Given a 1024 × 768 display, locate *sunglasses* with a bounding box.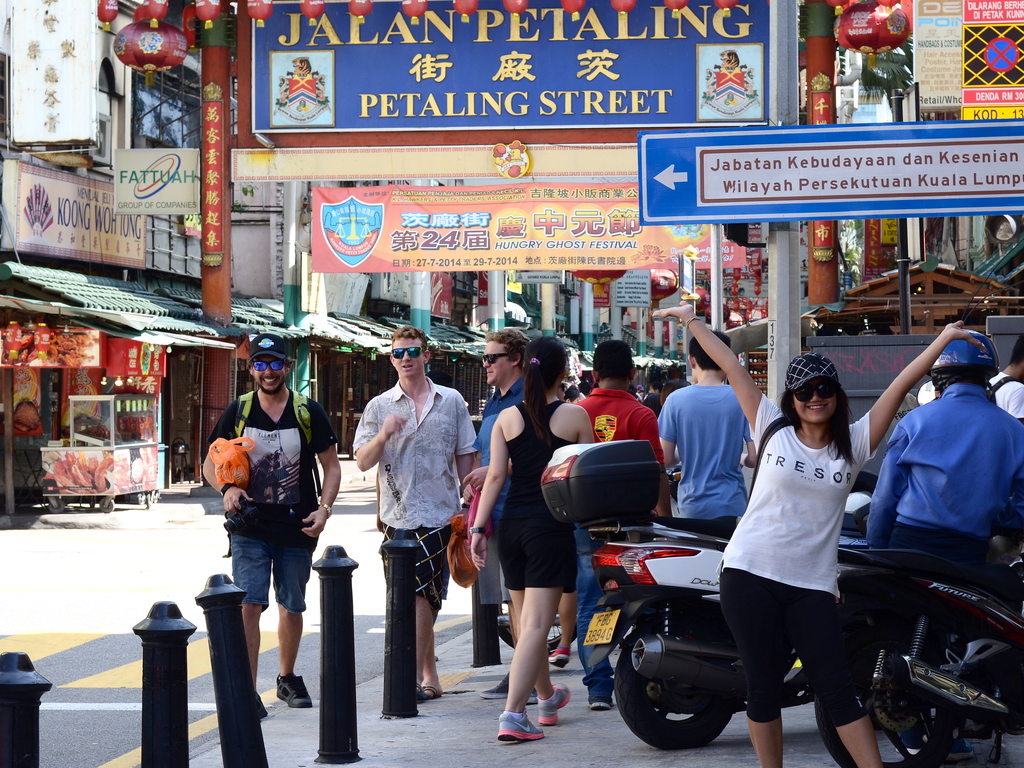
Located: 481 353 513 365.
